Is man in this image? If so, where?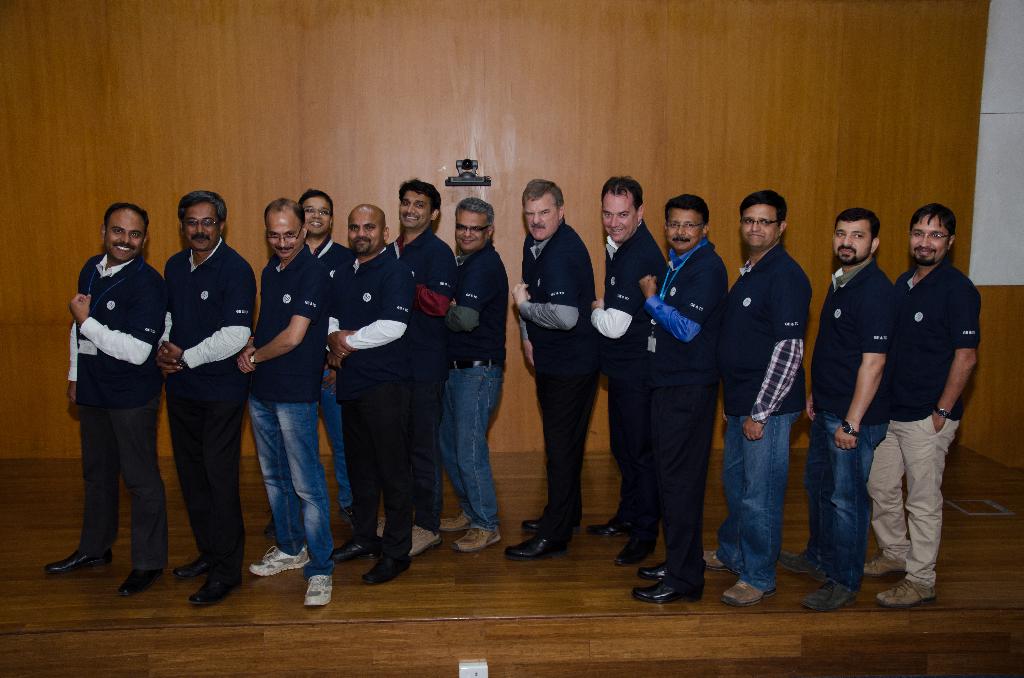
Yes, at crop(863, 200, 985, 609).
